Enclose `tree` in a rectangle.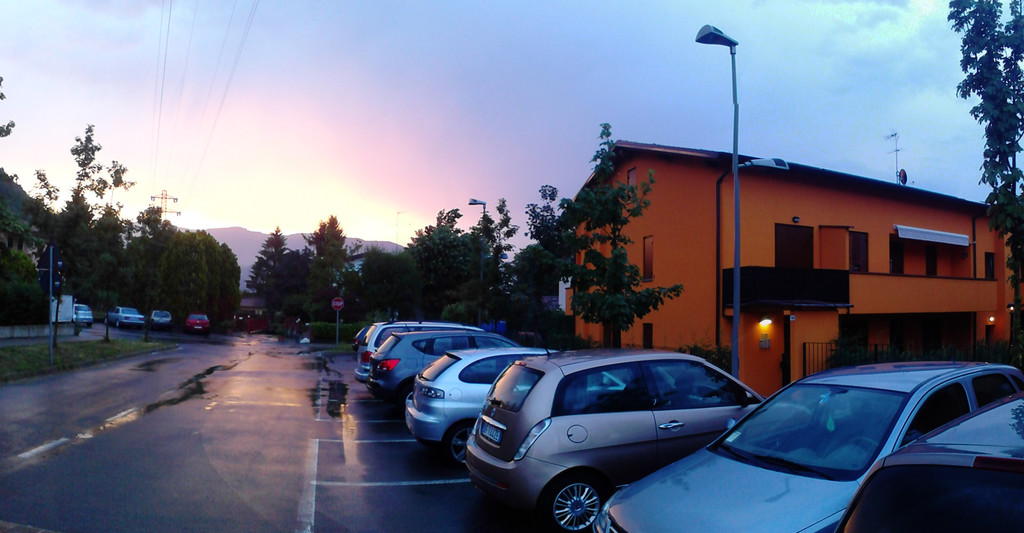
{"x1": 556, "y1": 120, "x2": 678, "y2": 352}.
